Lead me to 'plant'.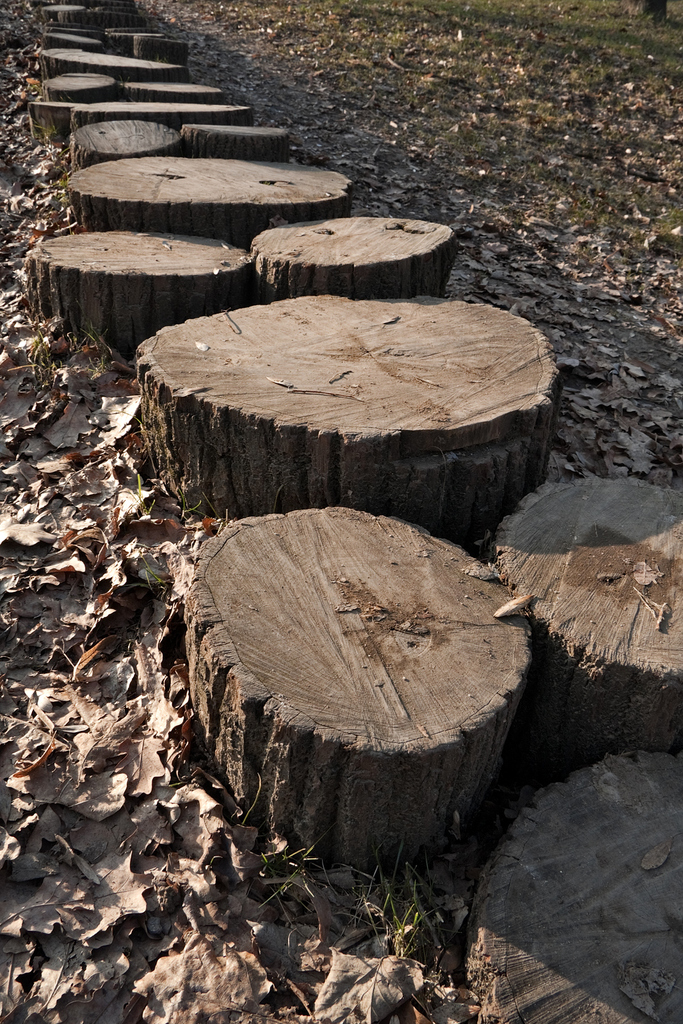
Lead to locate(175, 491, 223, 522).
